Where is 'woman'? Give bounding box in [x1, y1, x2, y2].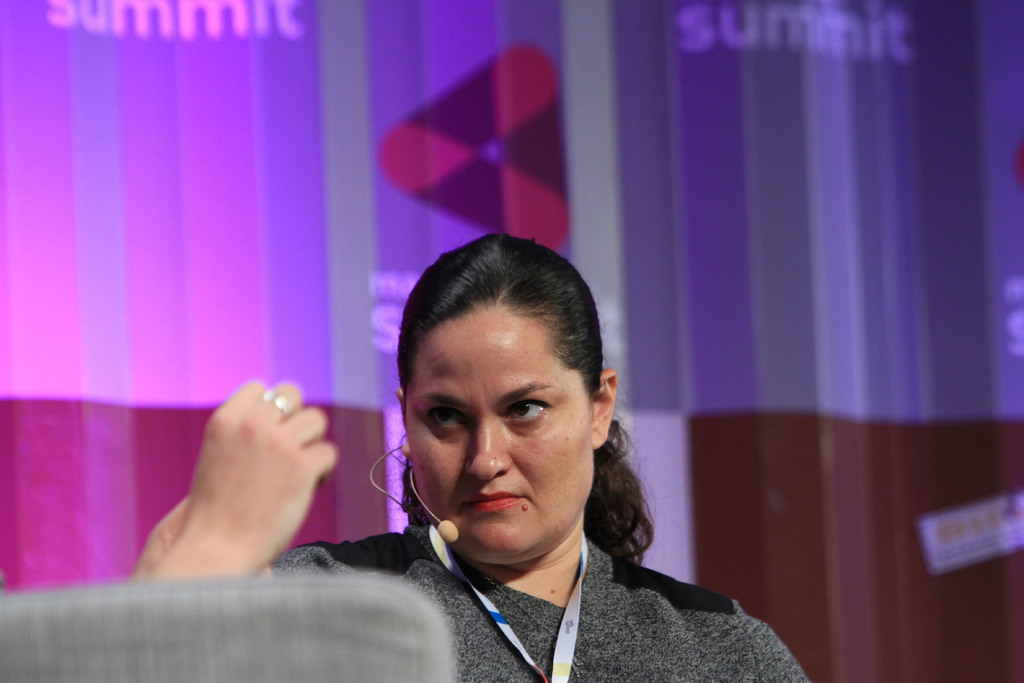
[259, 229, 776, 678].
